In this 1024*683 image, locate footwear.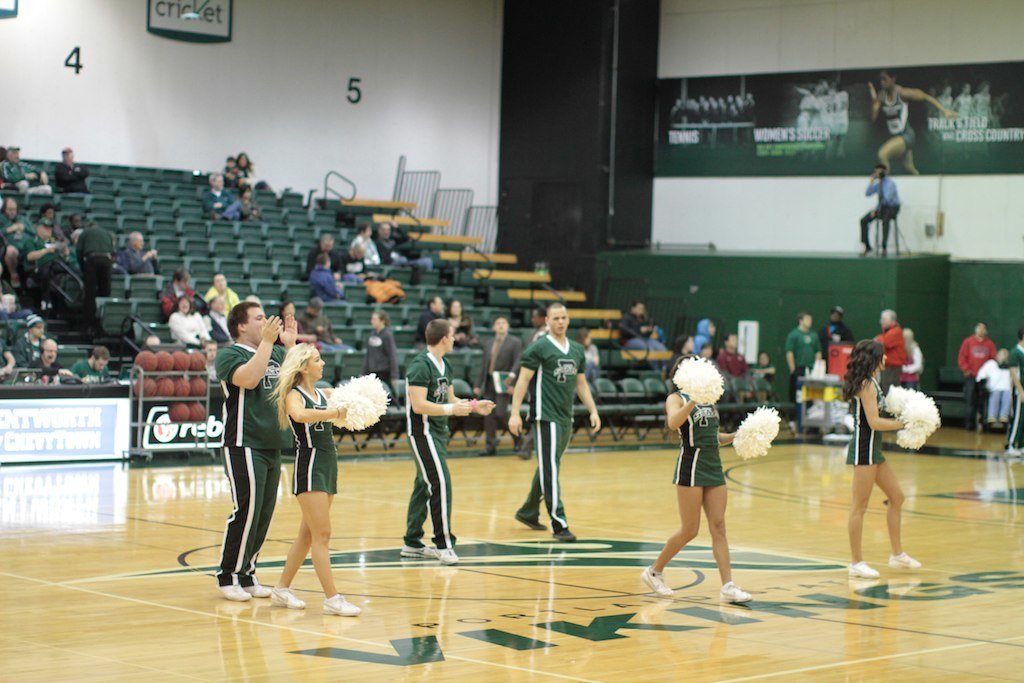
Bounding box: 548, 529, 576, 538.
